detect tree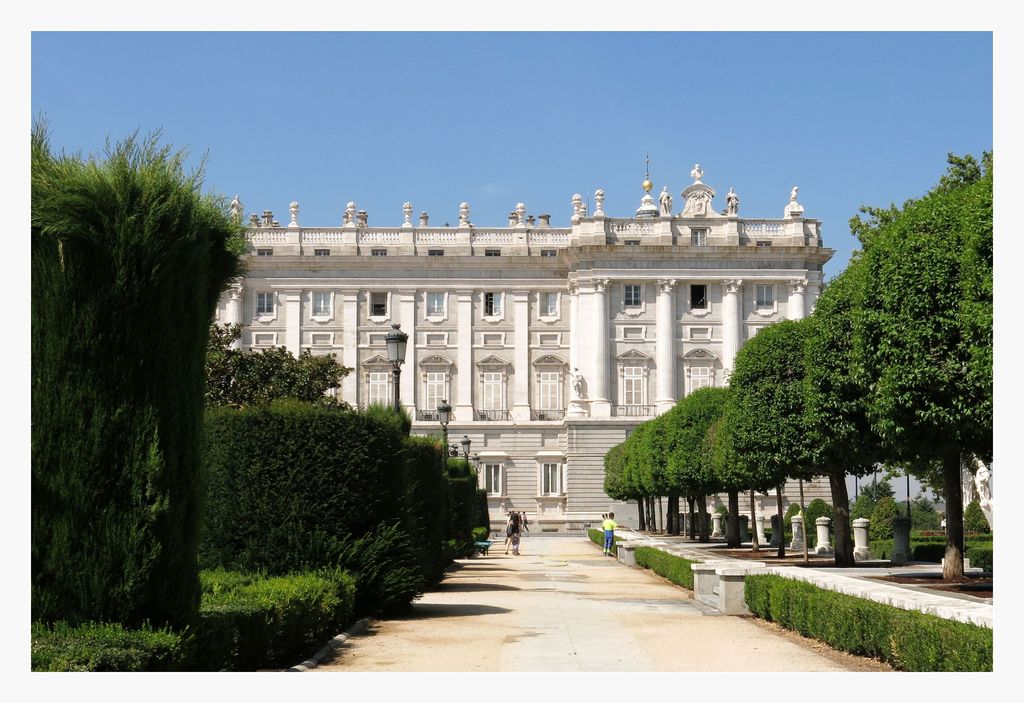
[x1=634, y1=416, x2=671, y2=529]
